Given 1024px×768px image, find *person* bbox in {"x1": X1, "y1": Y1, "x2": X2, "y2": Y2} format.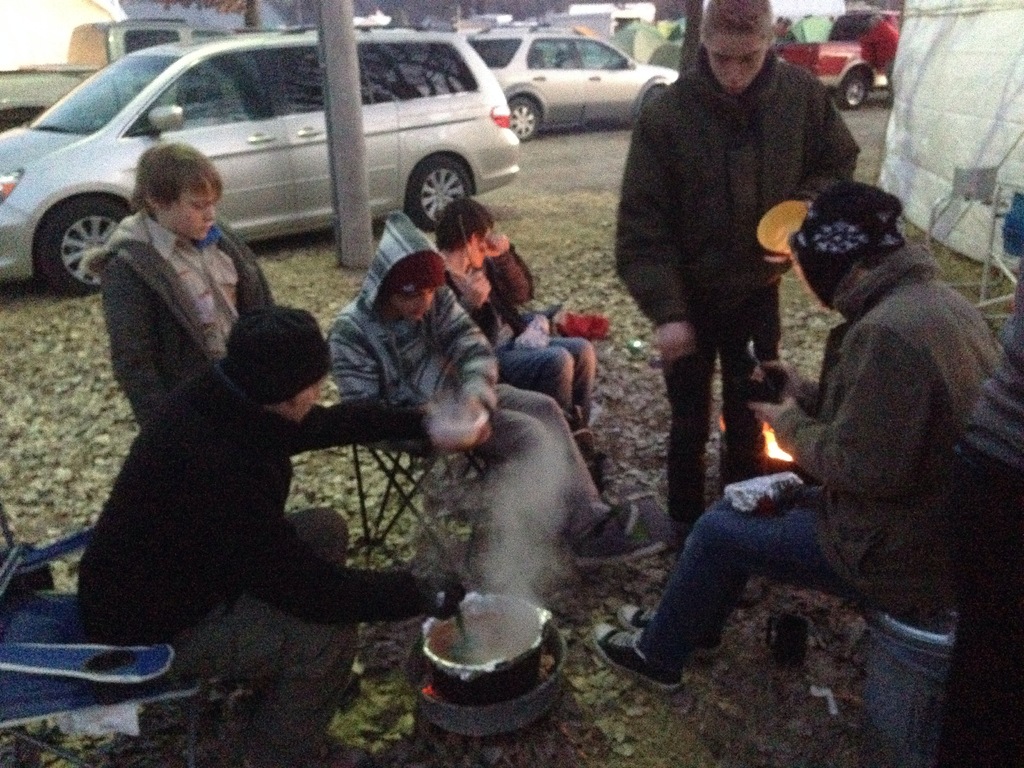
{"x1": 79, "y1": 304, "x2": 465, "y2": 767}.
